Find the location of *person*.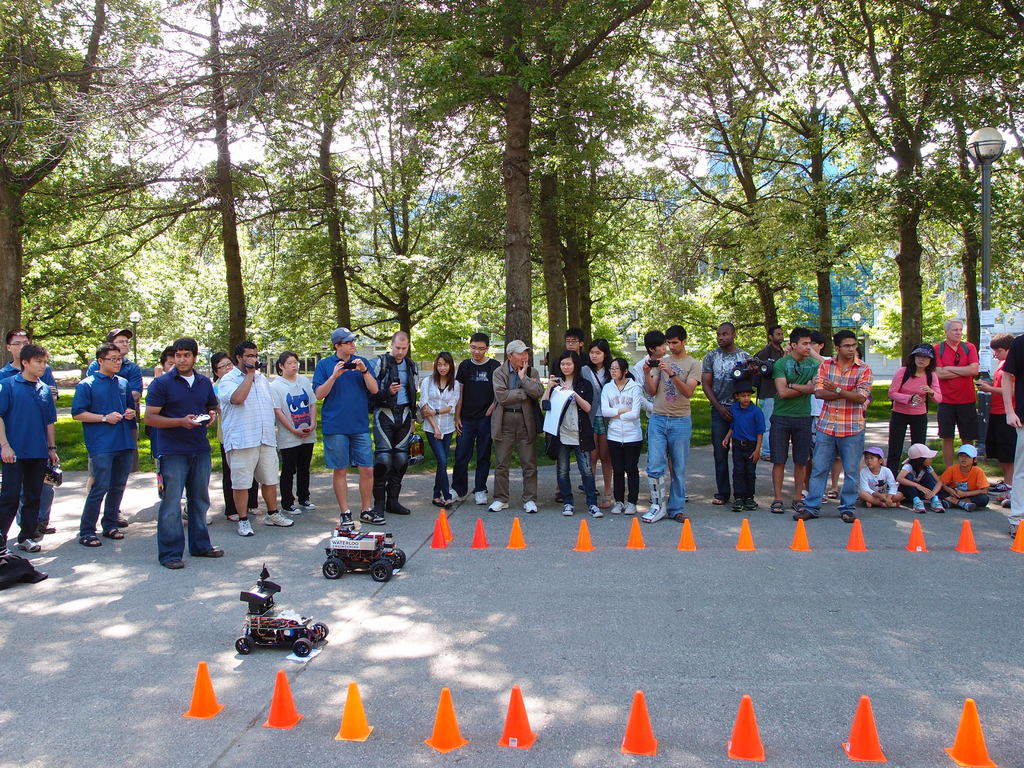
Location: [x1=749, y1=323, x2=790, y2=465].
